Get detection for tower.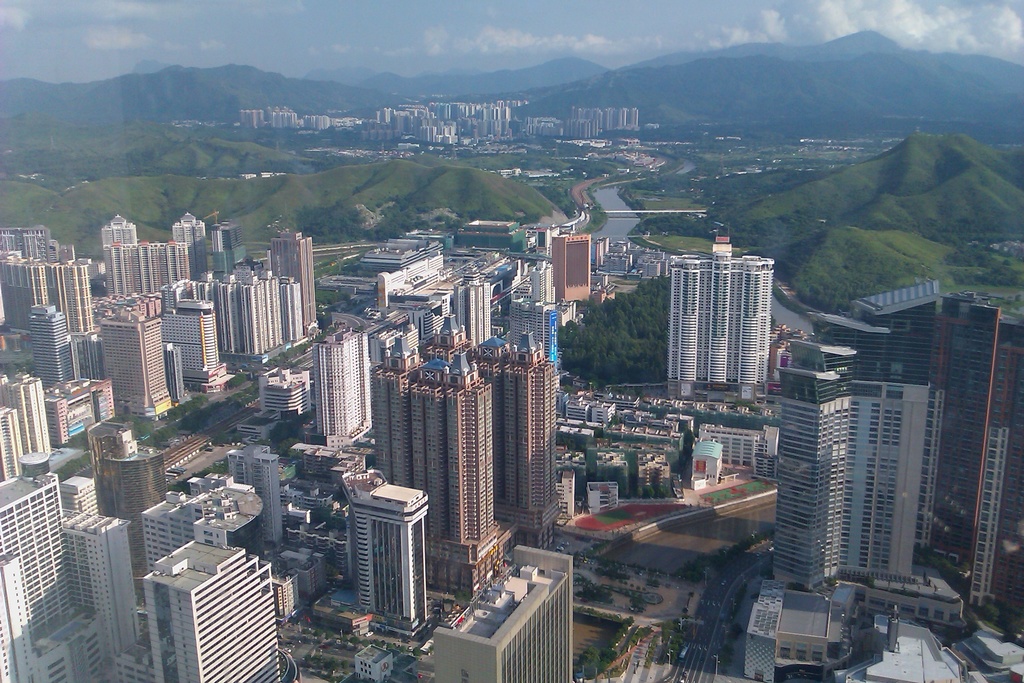
Detection: [209, 224, 324, 388].
